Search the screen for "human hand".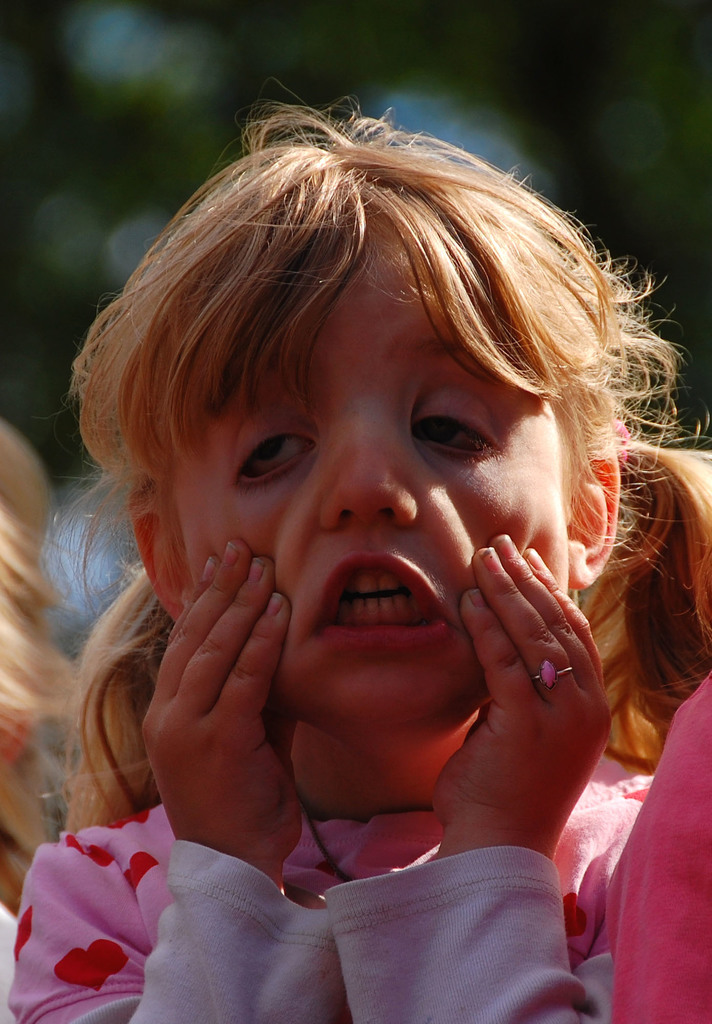
Found at l=449, t=508, r=609, b=724.
